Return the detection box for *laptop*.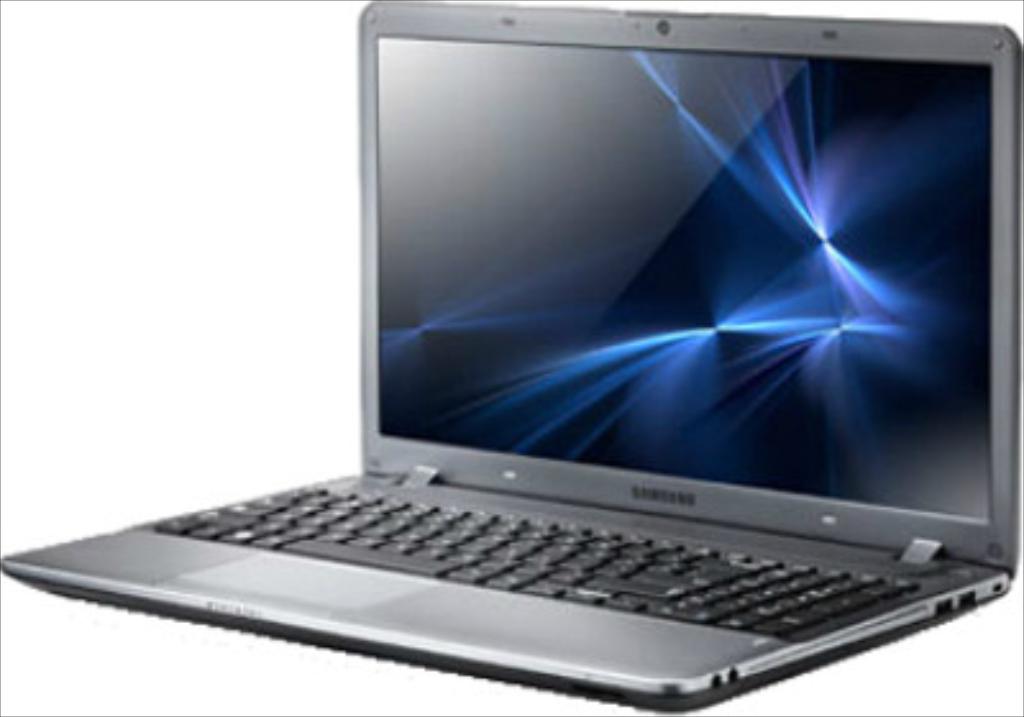
bbox(13, 0, 1023, 716).
